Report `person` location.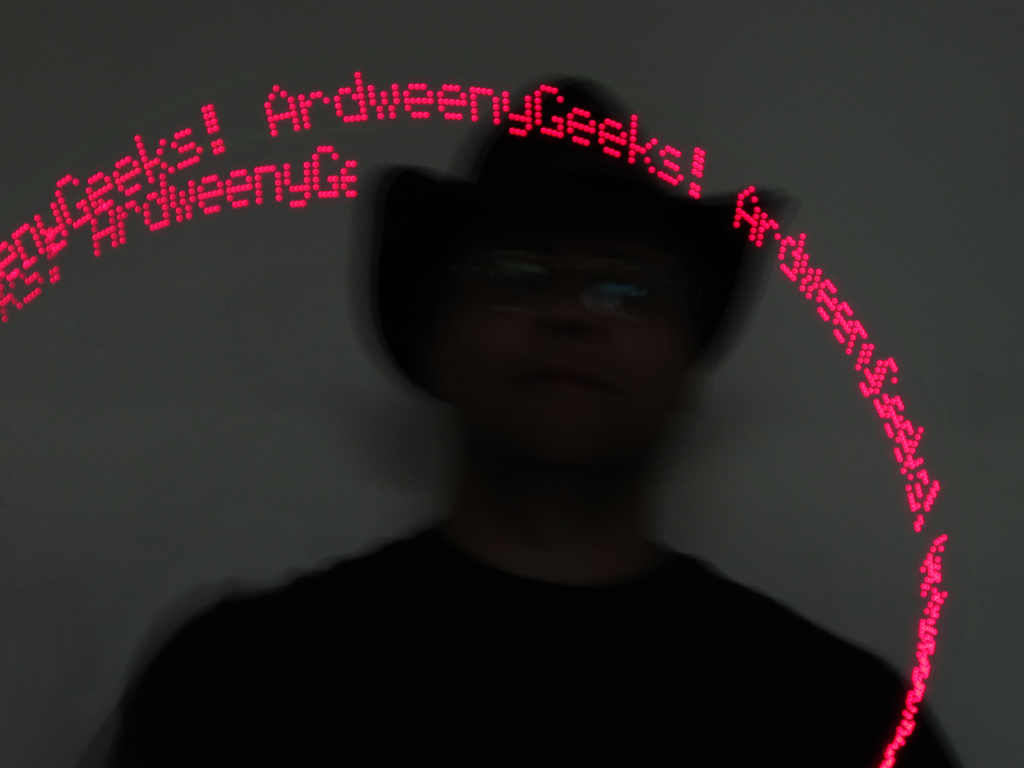
Report: [78, 70, 963, 767].
